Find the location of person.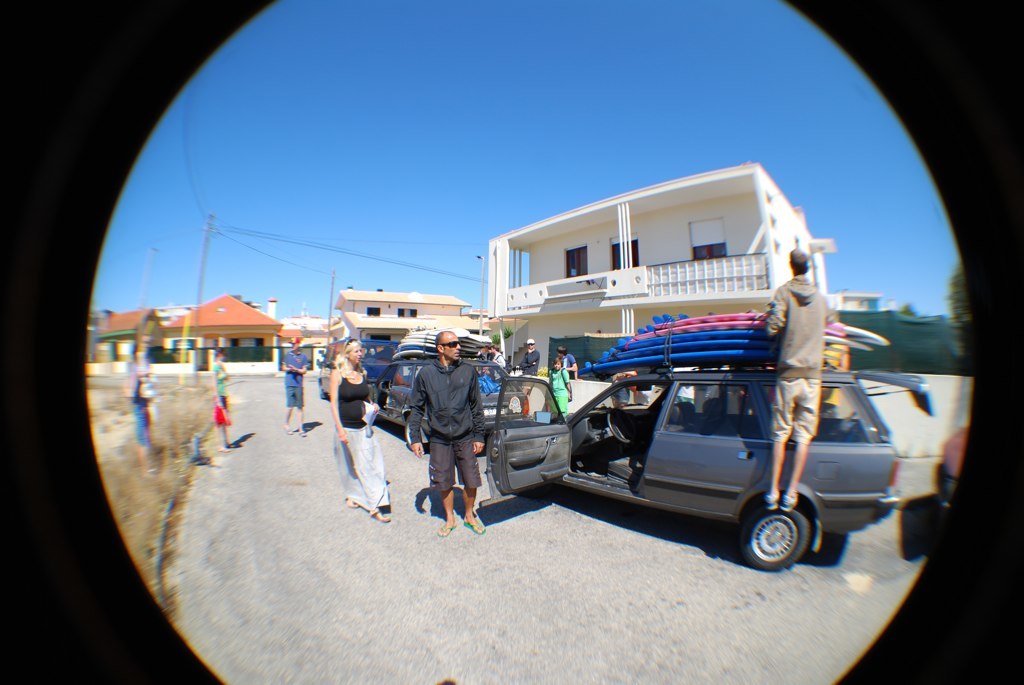
Location: pyautogui.locateOnScreen(764, 249, 843, 512).
